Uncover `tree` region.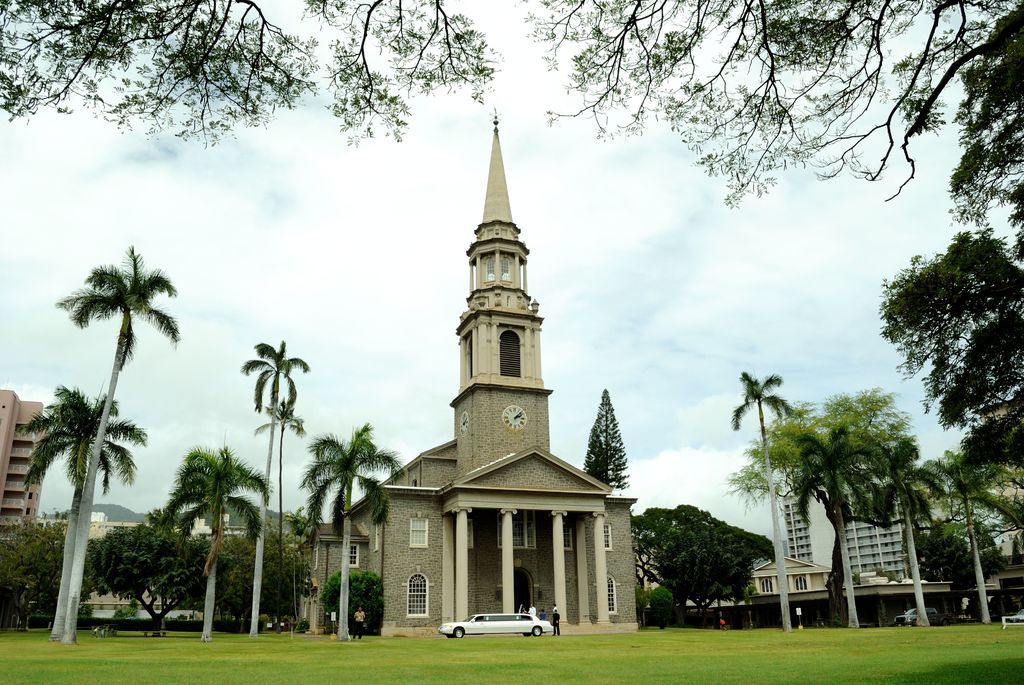
Uncovered: l=582, t=389, r=631, b=490.
